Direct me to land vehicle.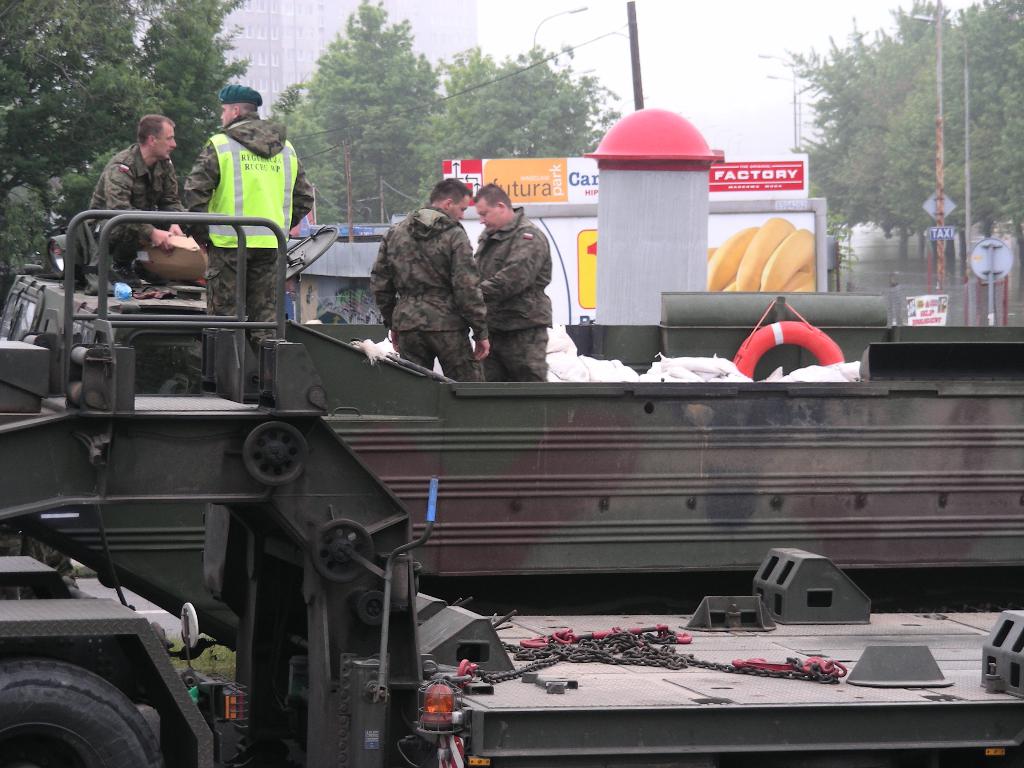
Direction: 0 271 1023 566.
